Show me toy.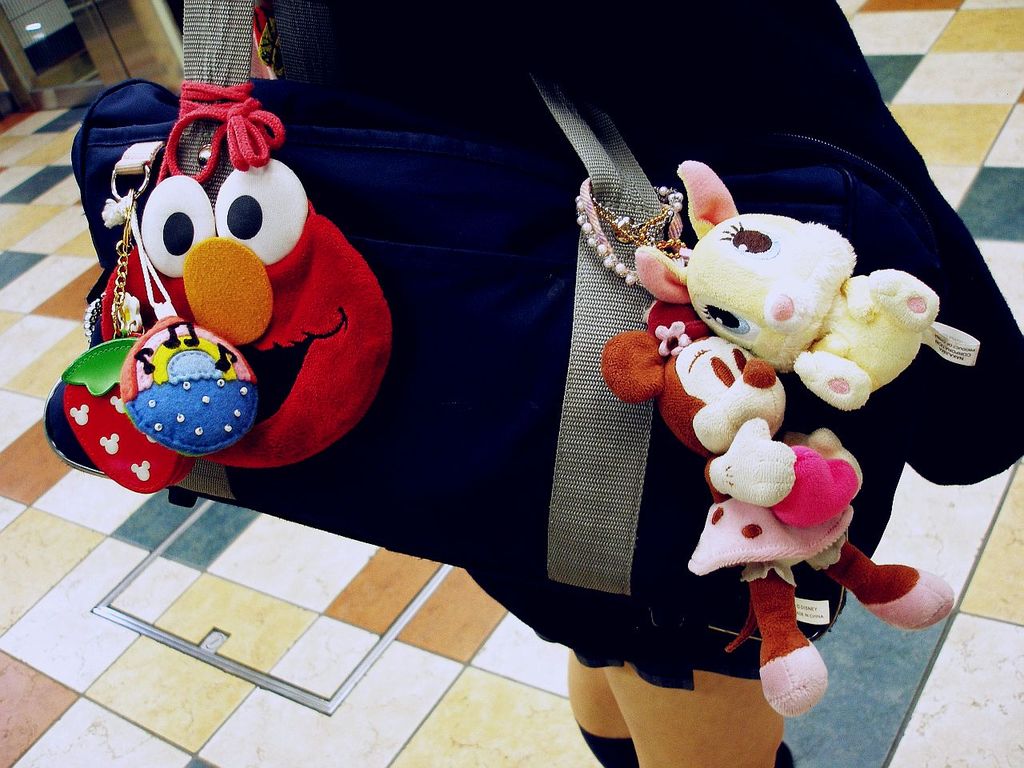
toy is here: box=[119, 193, 258, 458].
